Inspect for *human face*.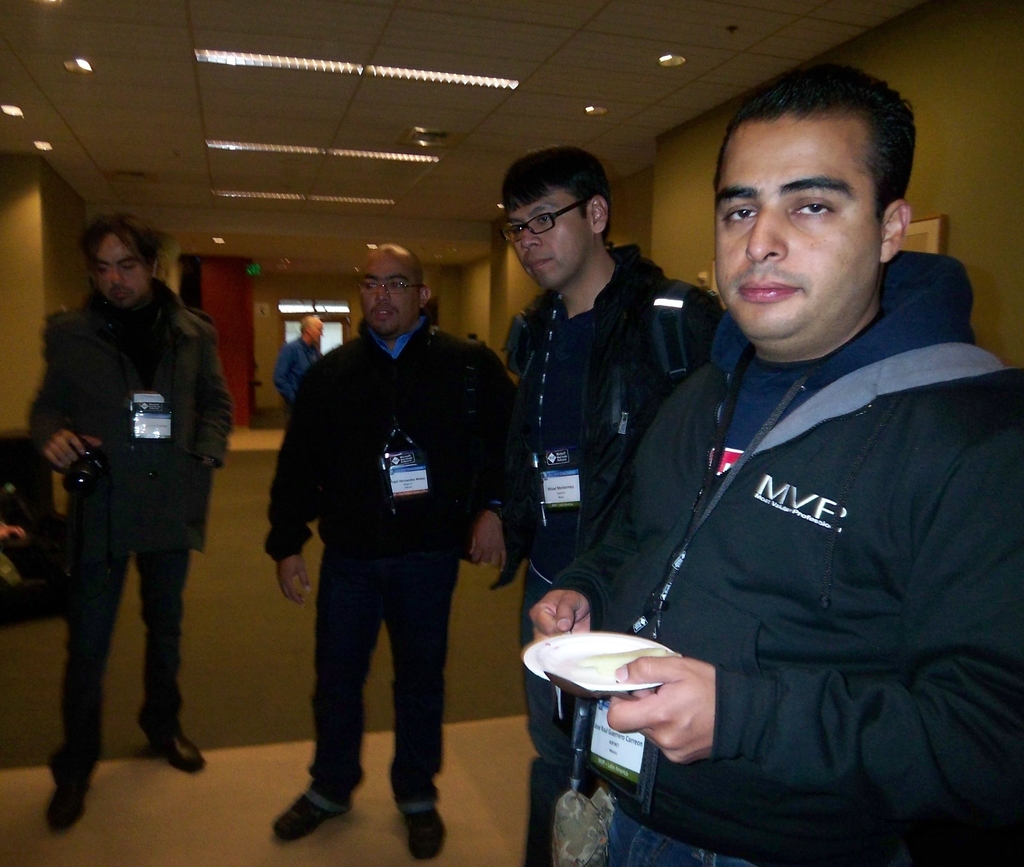
Inspection: detection(506, 179, 602, 286).
